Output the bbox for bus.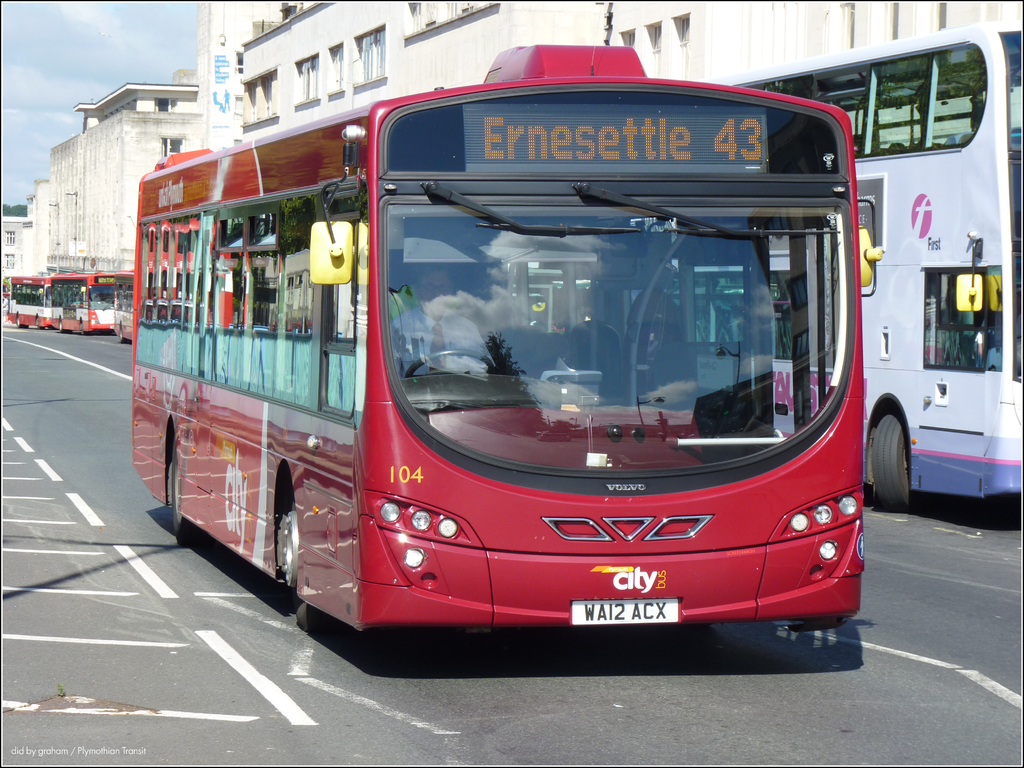
x1=6 y1=276 x2=50 y2=328.
